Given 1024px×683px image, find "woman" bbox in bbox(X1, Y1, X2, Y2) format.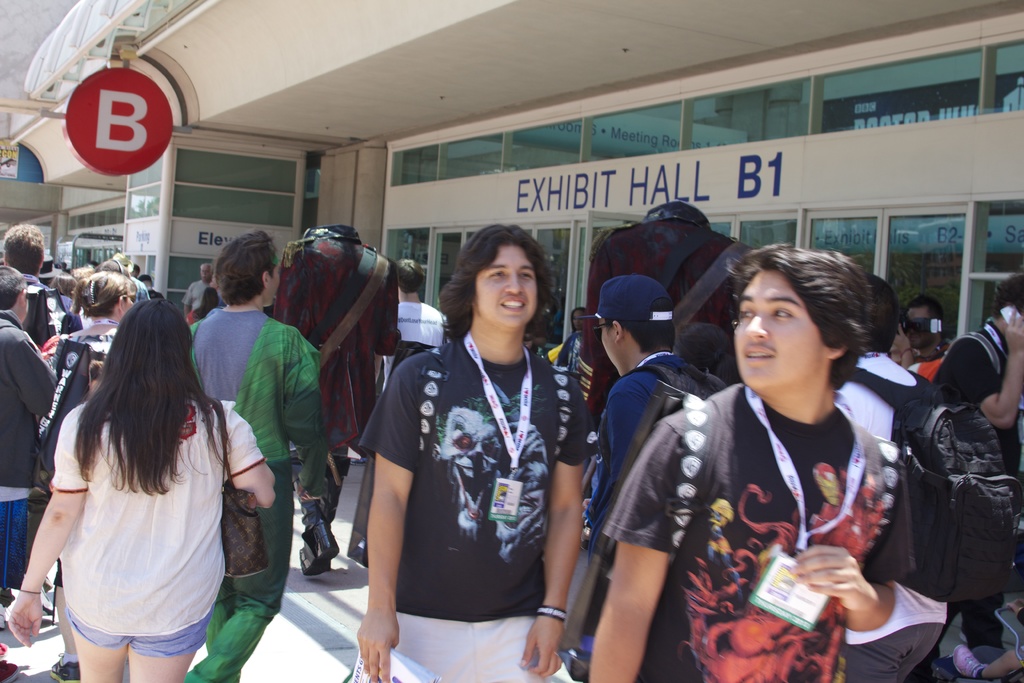
bbox(8, 288, 281, 682).
